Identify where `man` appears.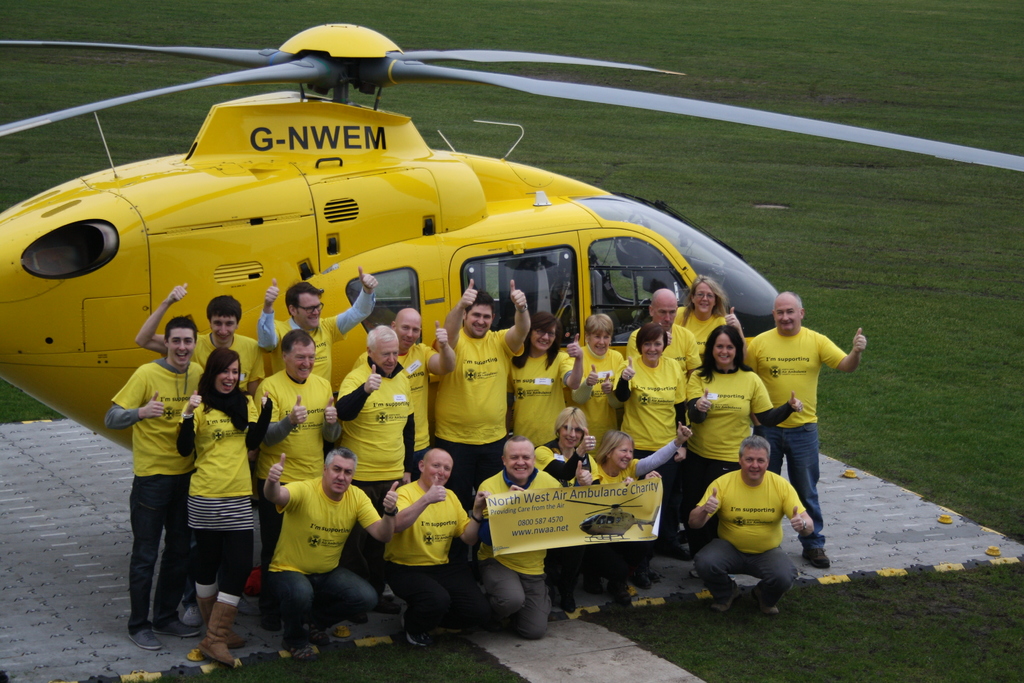
Appears at l=623, t=283, r=700, b=374.
